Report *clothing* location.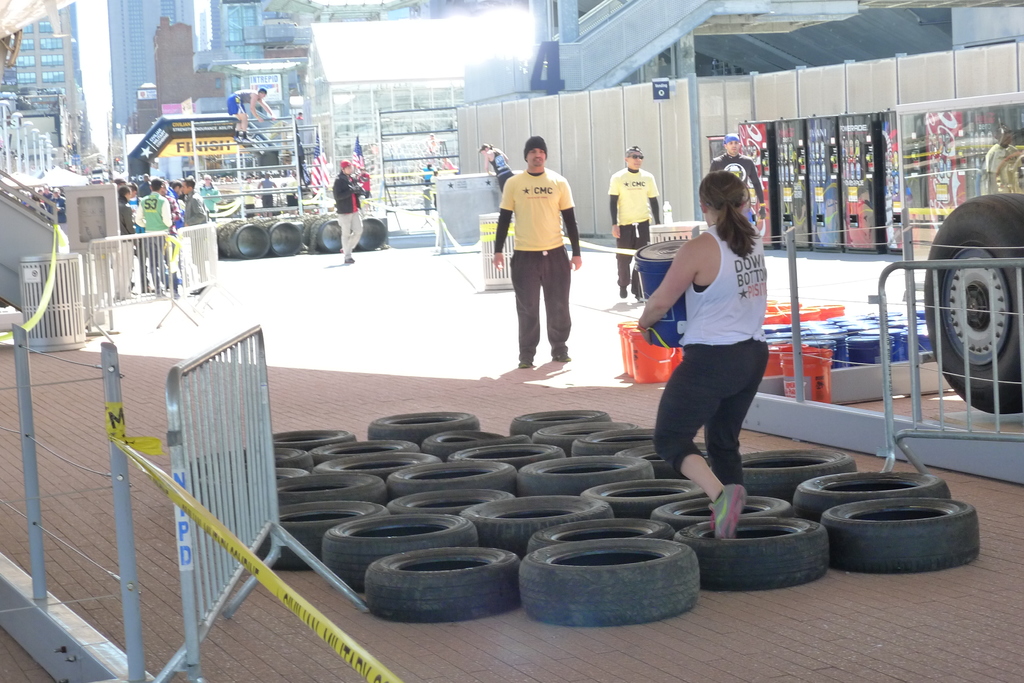
Report: (494,171,591,368).
